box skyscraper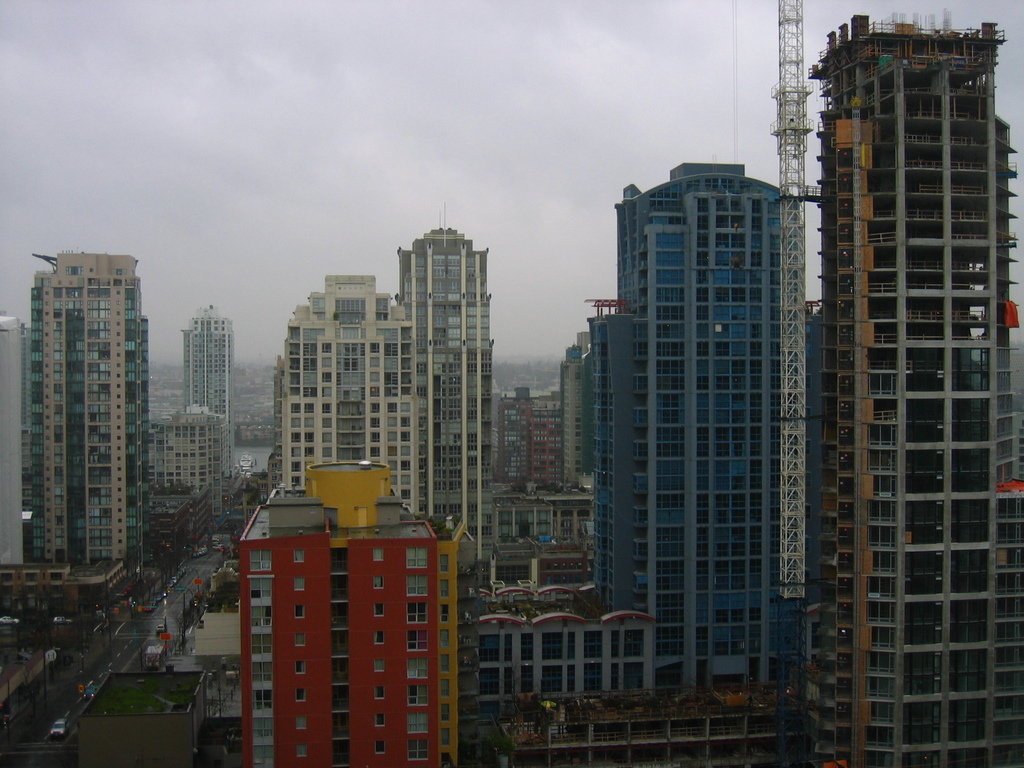
239/455/468/767
